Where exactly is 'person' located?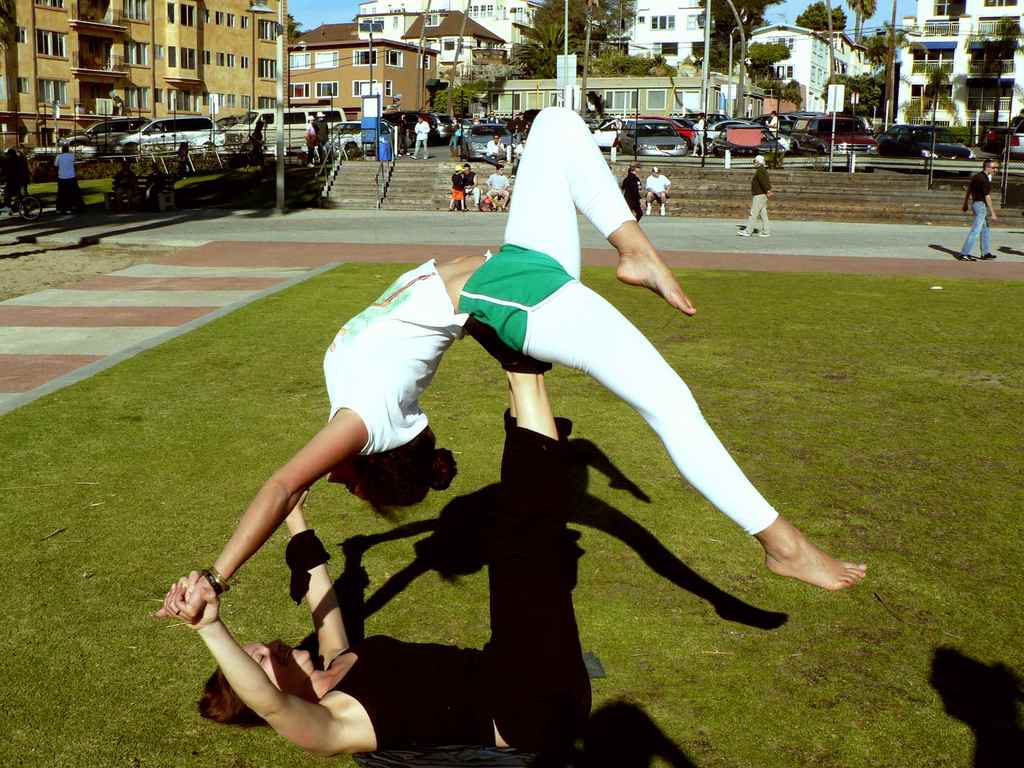
Its bounding box is 644, 166, 668, 216.
